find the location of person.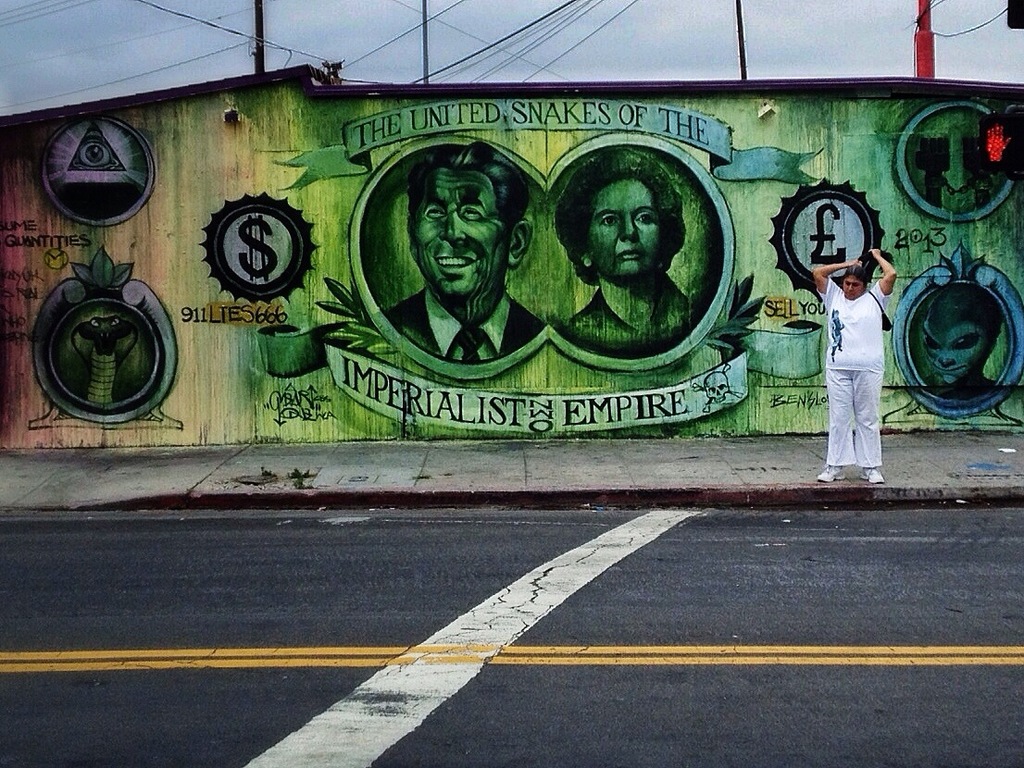
Location: 821:212:907:489.
